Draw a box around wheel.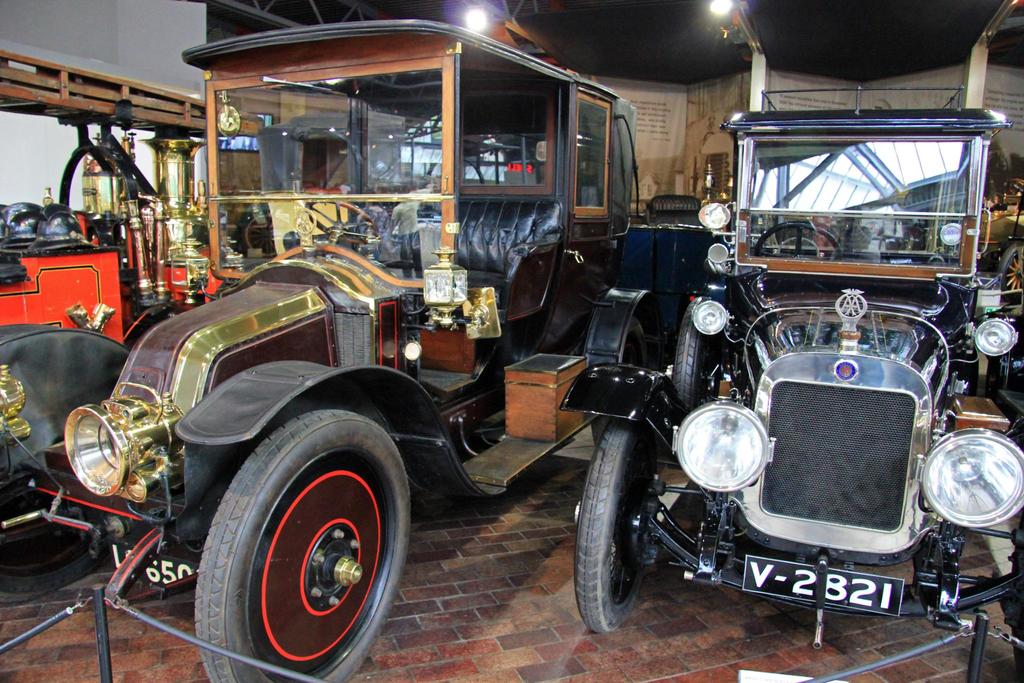
pyautogui.locateOnScreen(184, 406, 423, 677).
